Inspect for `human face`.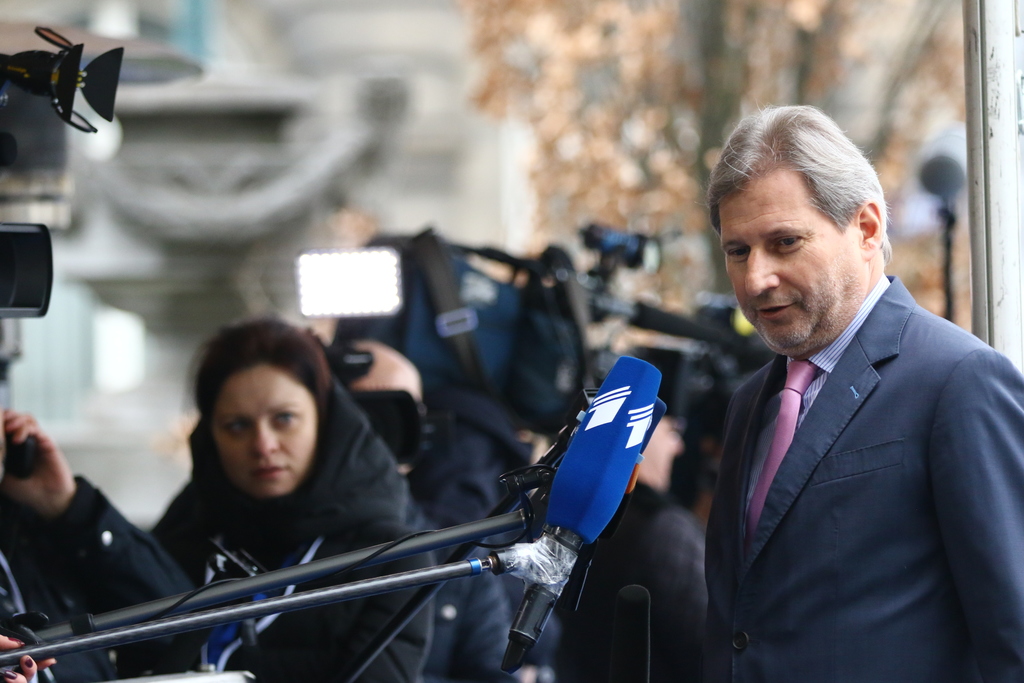
Inspection: x1=206 y1=365 x2=314 y2=496.
